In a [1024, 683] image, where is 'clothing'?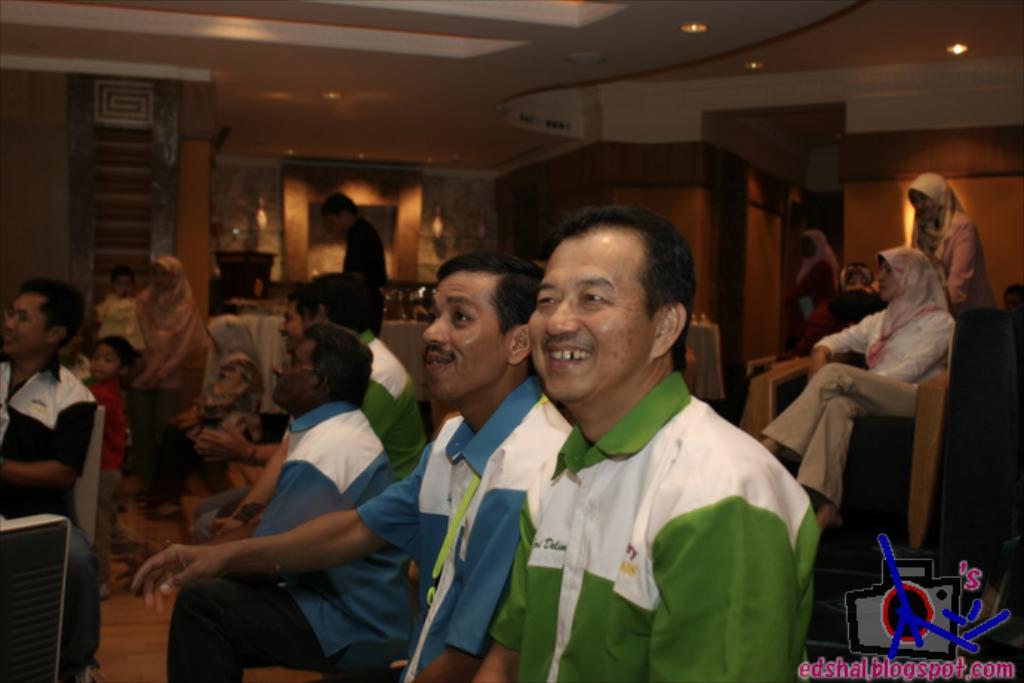
(x1=765, y1=246, x2=962, y2=504).
